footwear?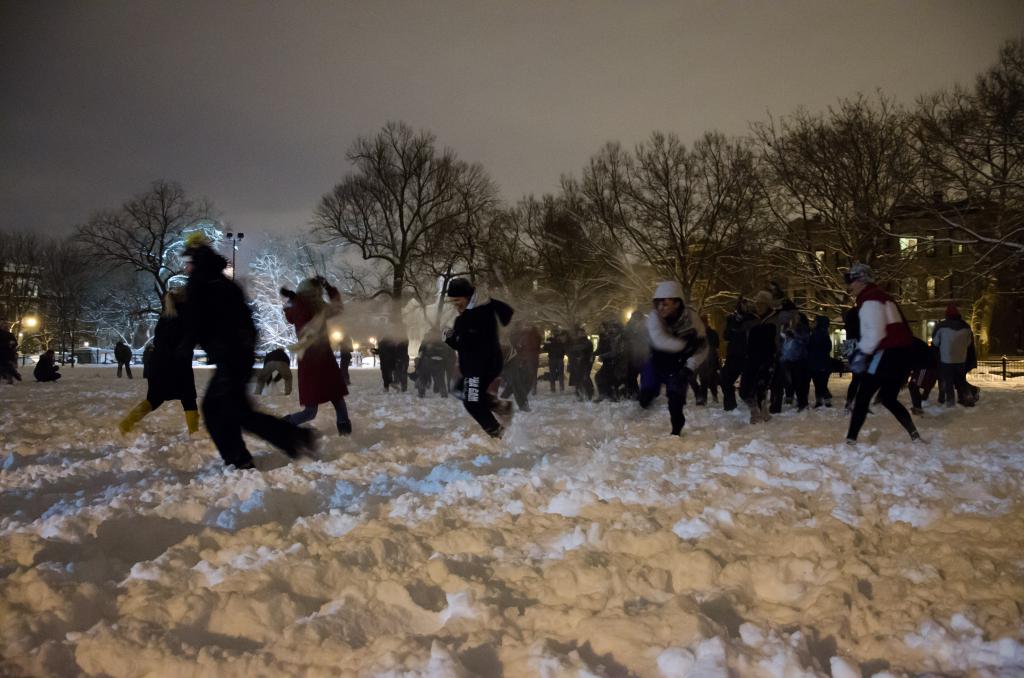
region(334, 420, 353, 439)
